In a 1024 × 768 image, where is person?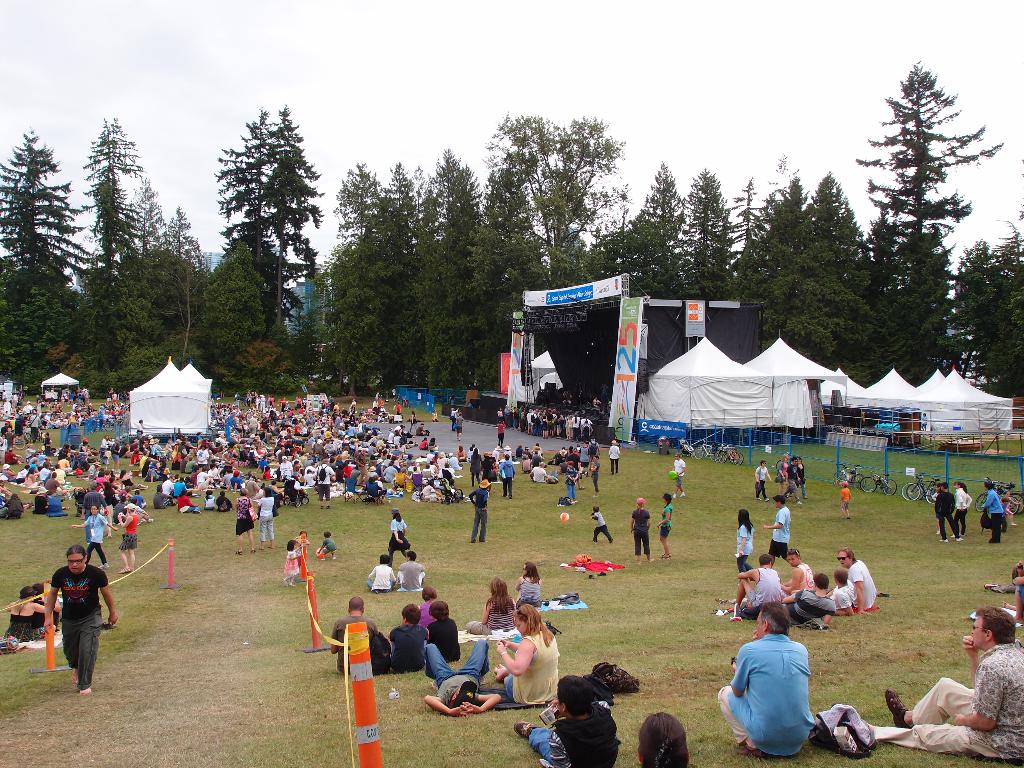
715,604,812,751.
